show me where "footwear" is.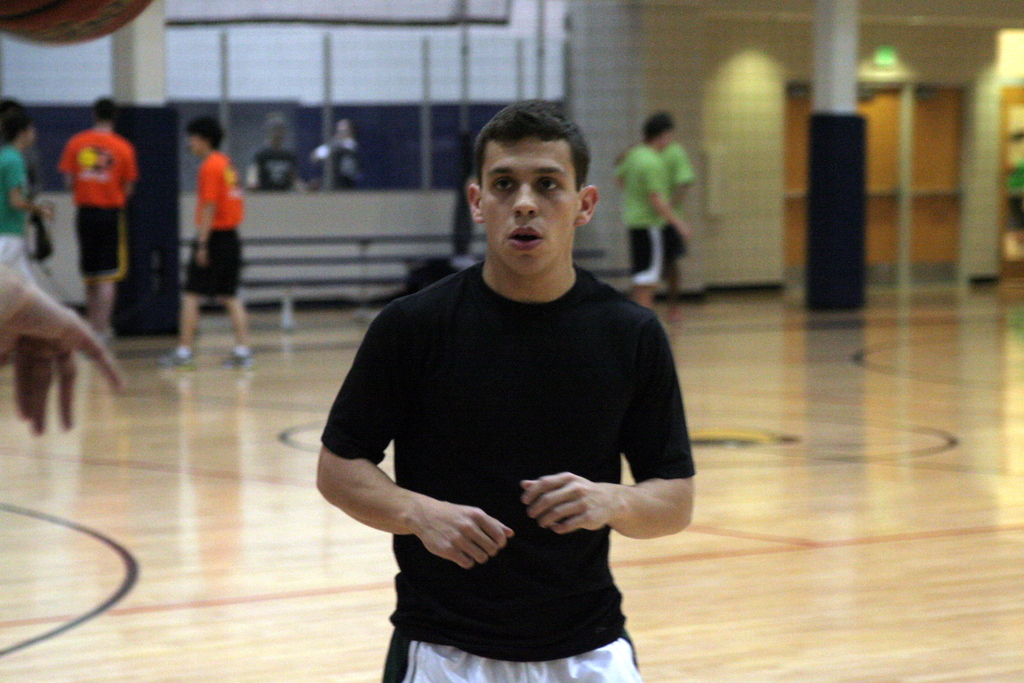
"footwear" is at x1=154 y1=345 x2=196 y2=371.
